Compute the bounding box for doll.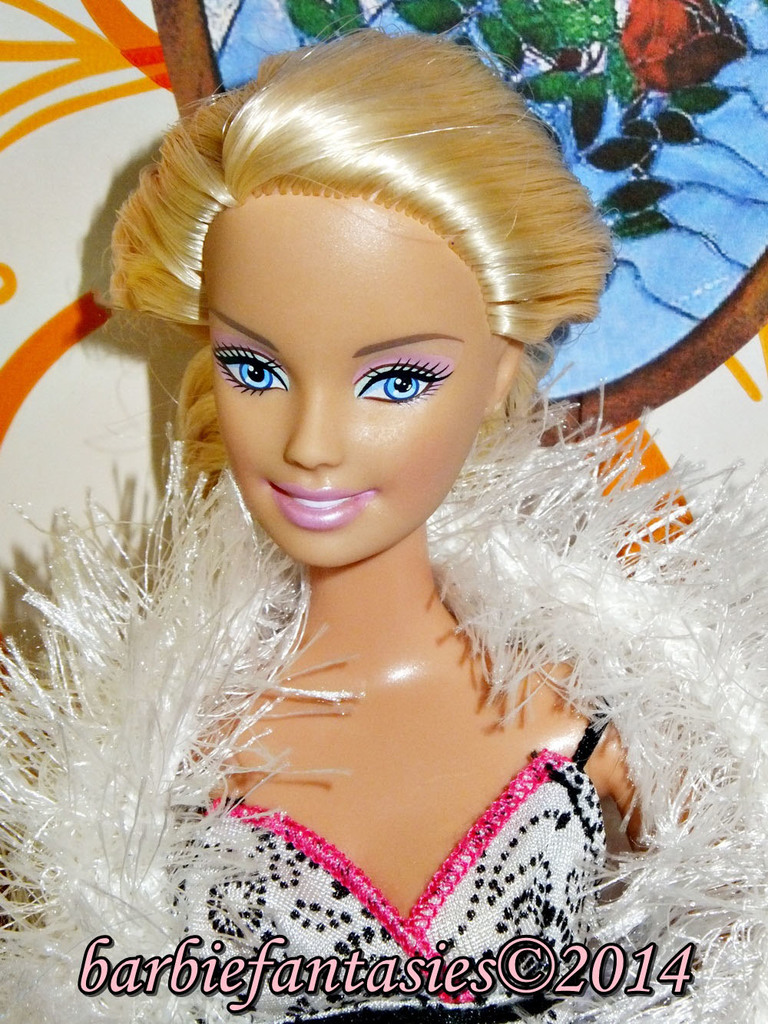
(x1=80, y1=48, x2=660, y2=985).
